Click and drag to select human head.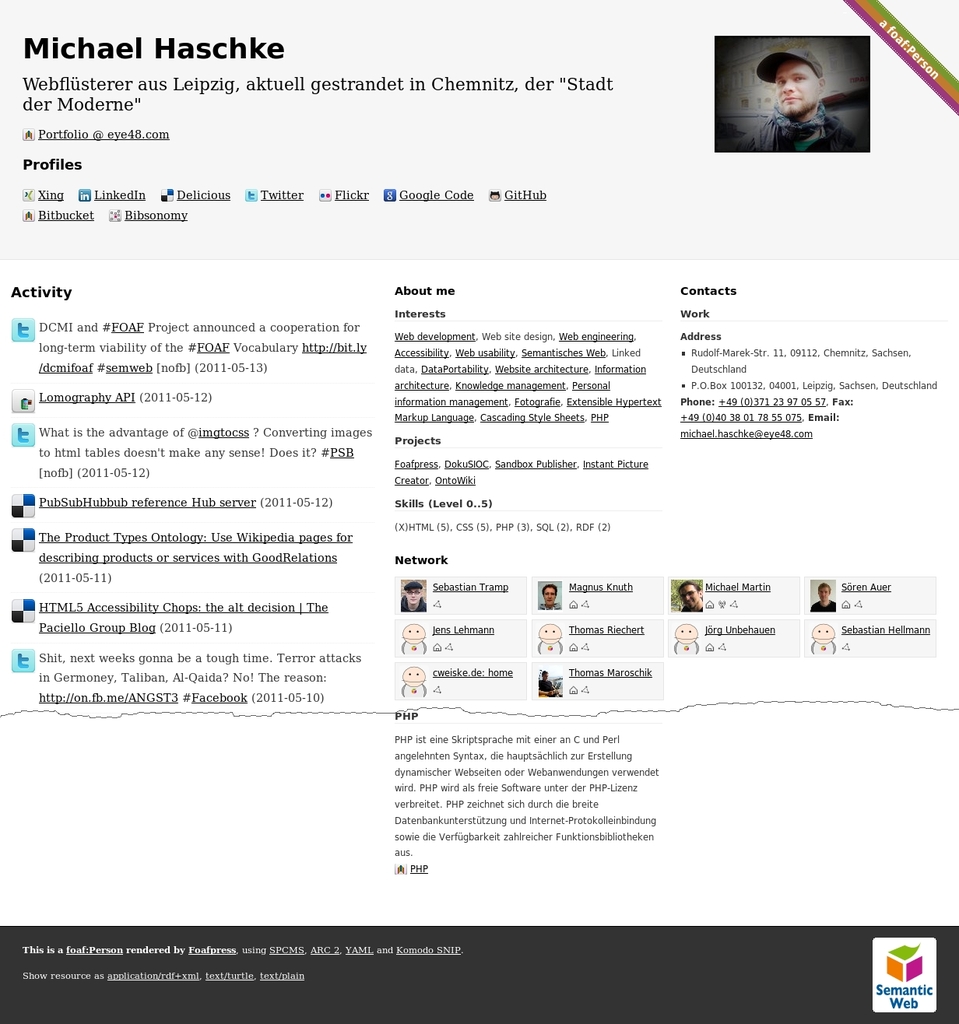
Selection: [x1=537, y1=622, x2=562, y2=644].
